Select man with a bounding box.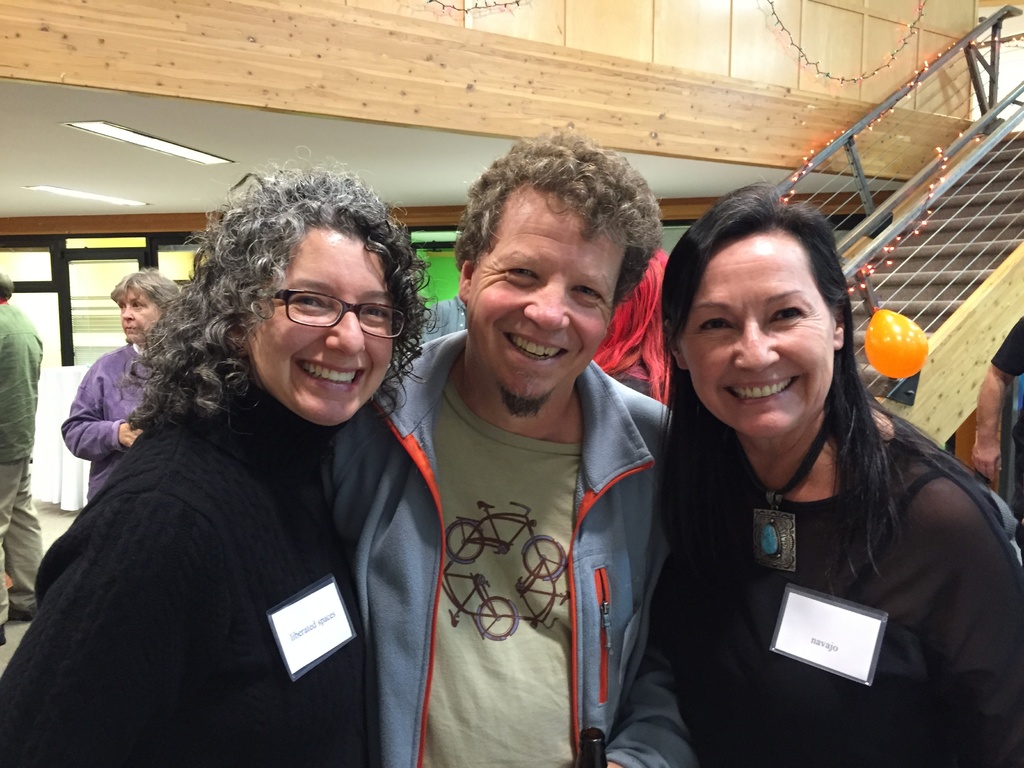
bbox=(381, 151, 693, 763).
